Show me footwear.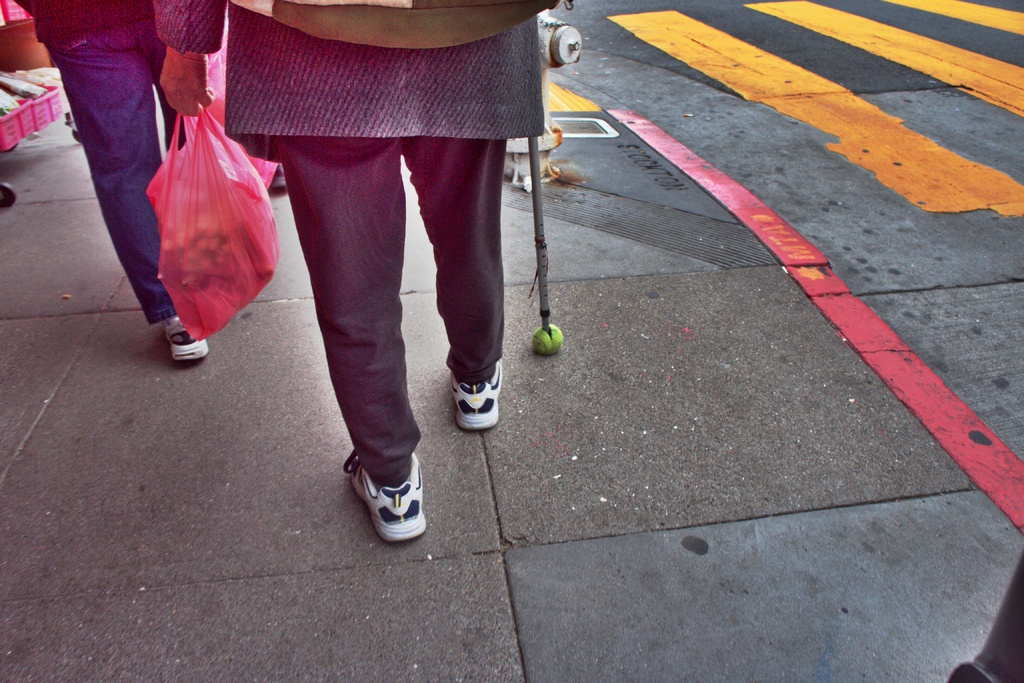
footwear is here: detection(160, 318, 210, 367).
